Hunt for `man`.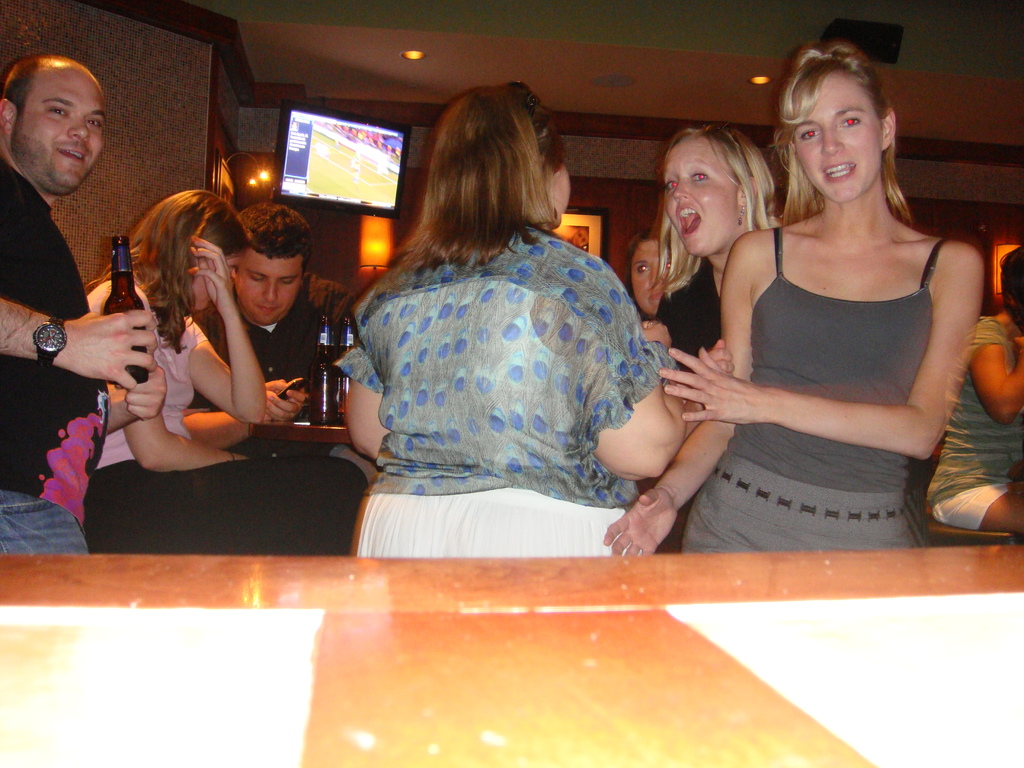
Hunted down at l=10, t=47, r=175, b=532.
